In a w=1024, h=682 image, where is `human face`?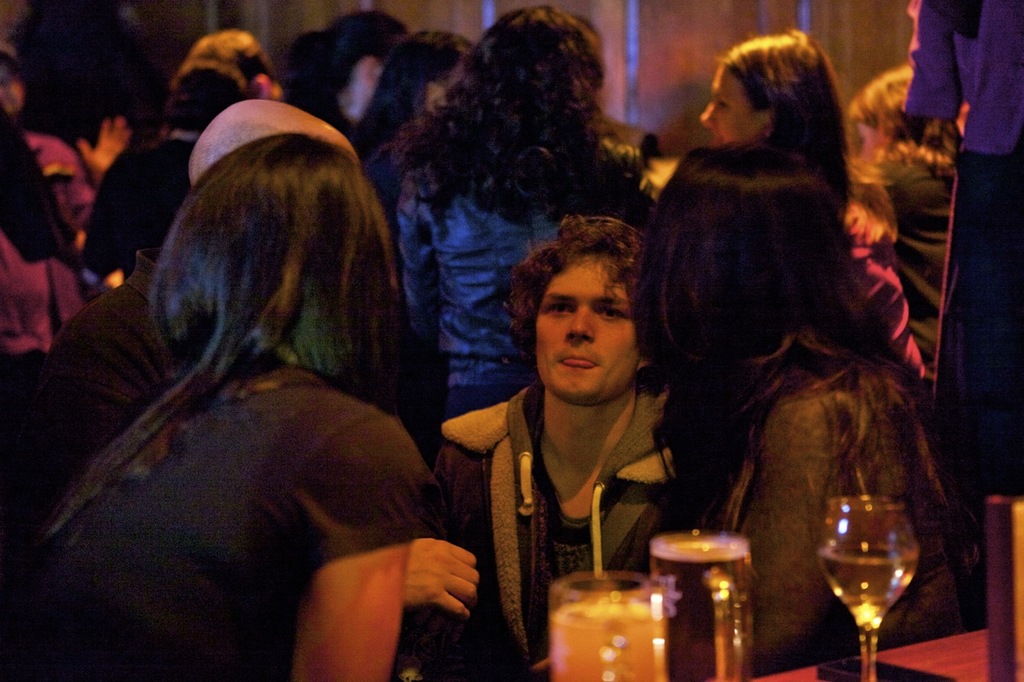
<region>703, 70, 754, 150</region>.
